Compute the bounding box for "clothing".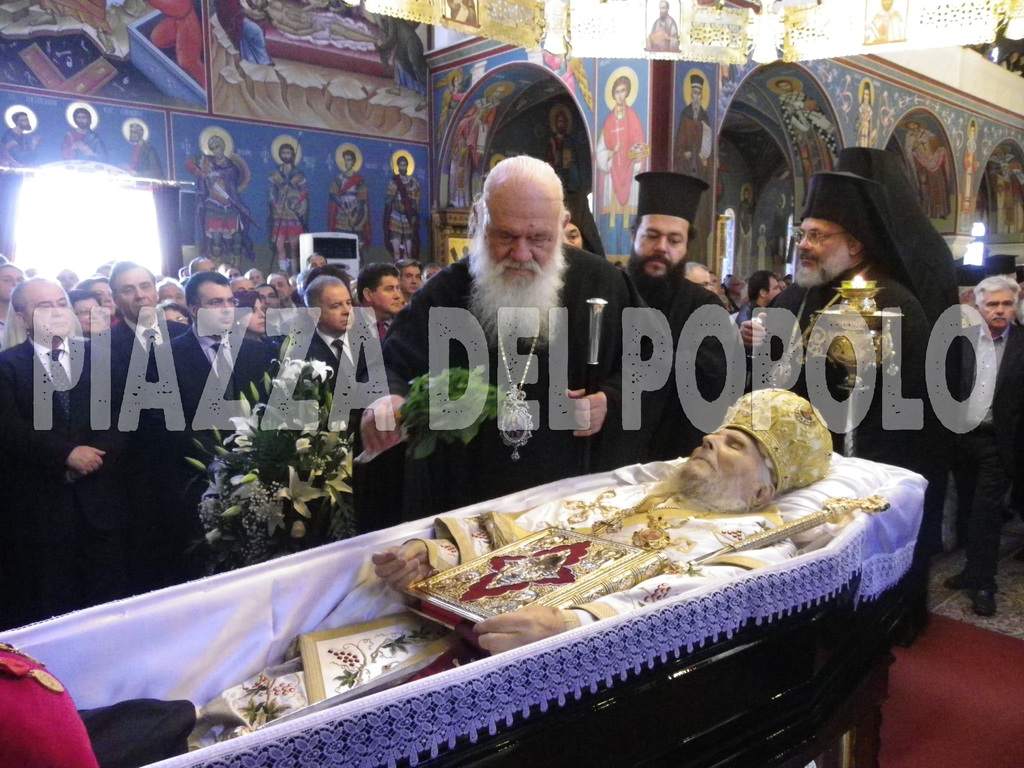
{"left": 0, "top": 333, "right": 106, "bottom": 617}.
